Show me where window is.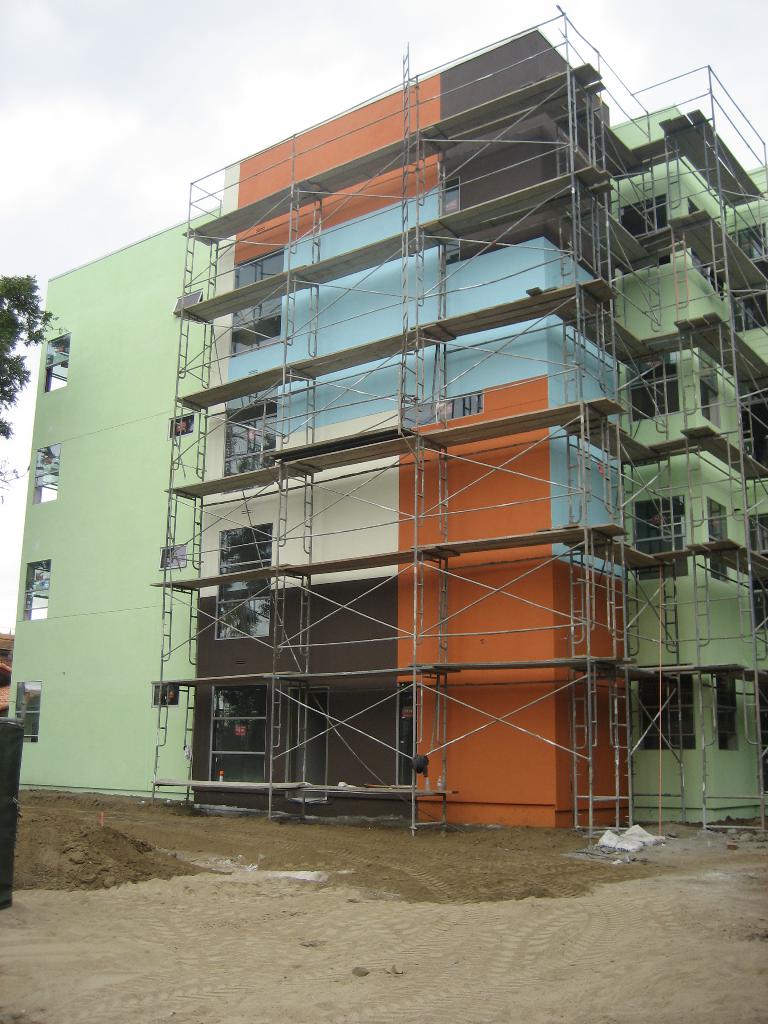
window is at (716, 676, 740, 749).
